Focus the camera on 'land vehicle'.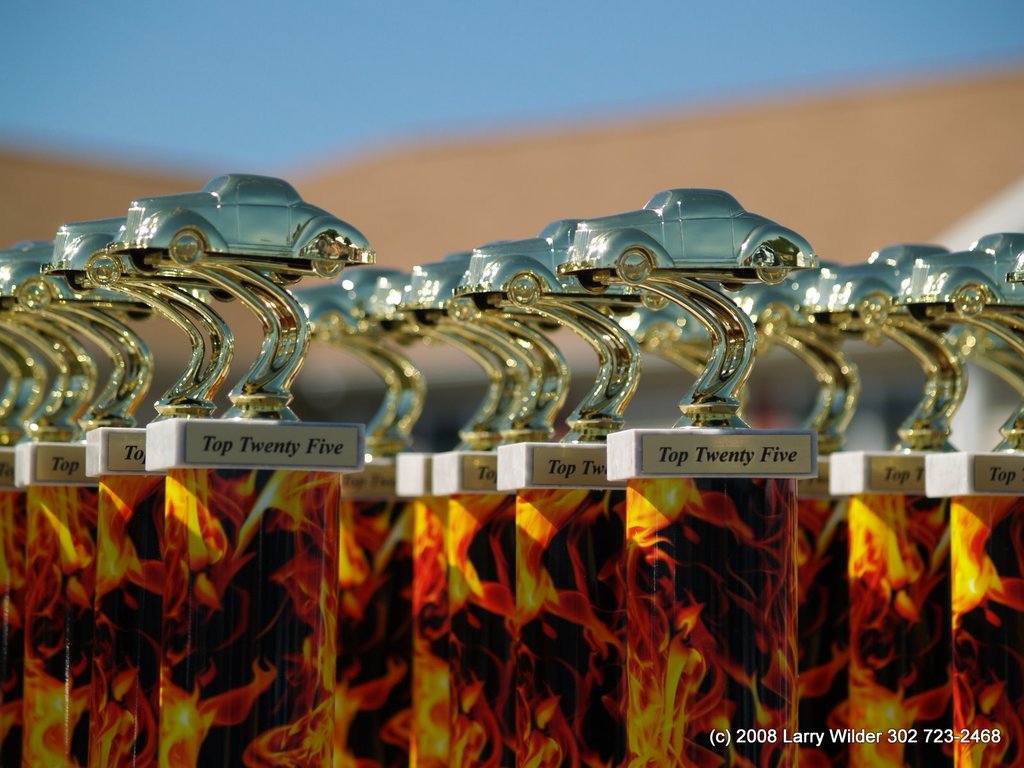
Focus region: detection(295, 269, 406, 339).
